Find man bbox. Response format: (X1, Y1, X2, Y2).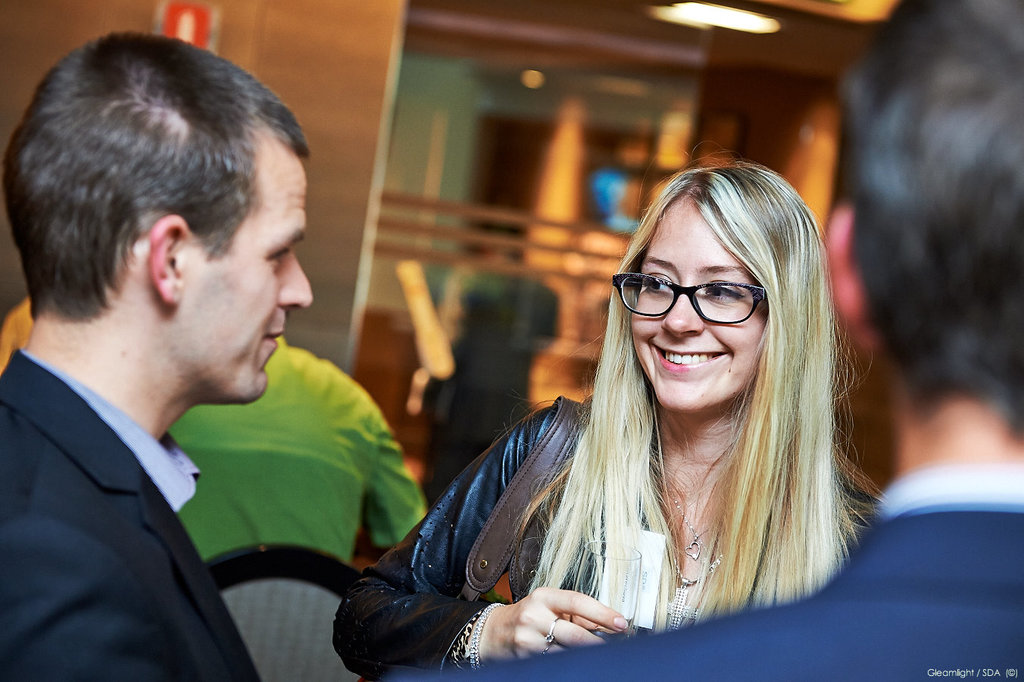
(0, 34, 311, 681).
